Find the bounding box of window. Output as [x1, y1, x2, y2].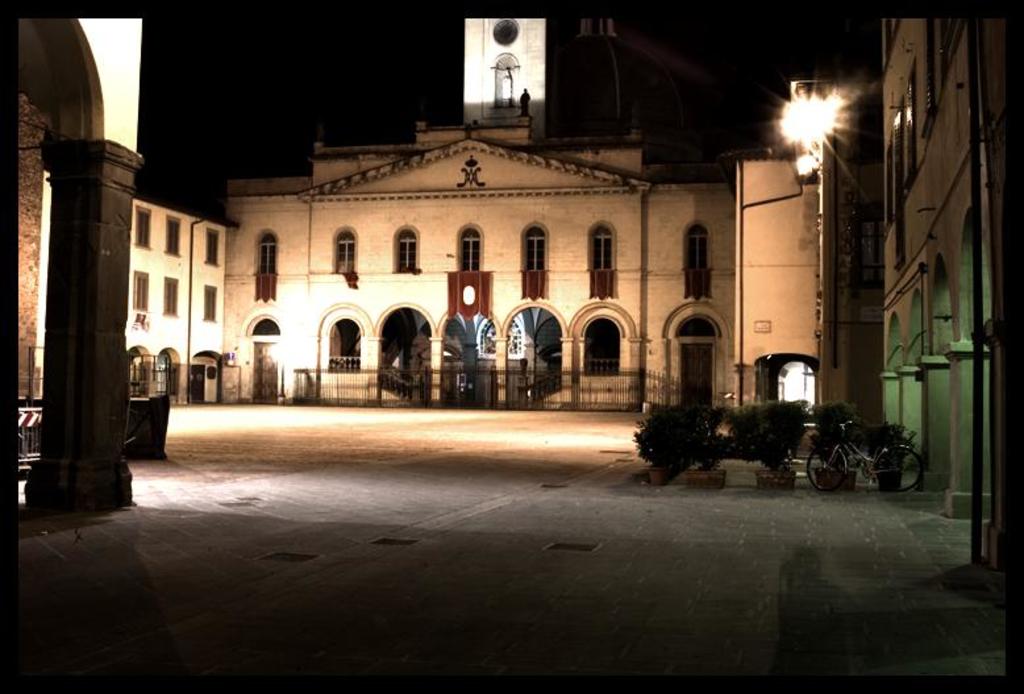
[519, 220, 550, 271].
